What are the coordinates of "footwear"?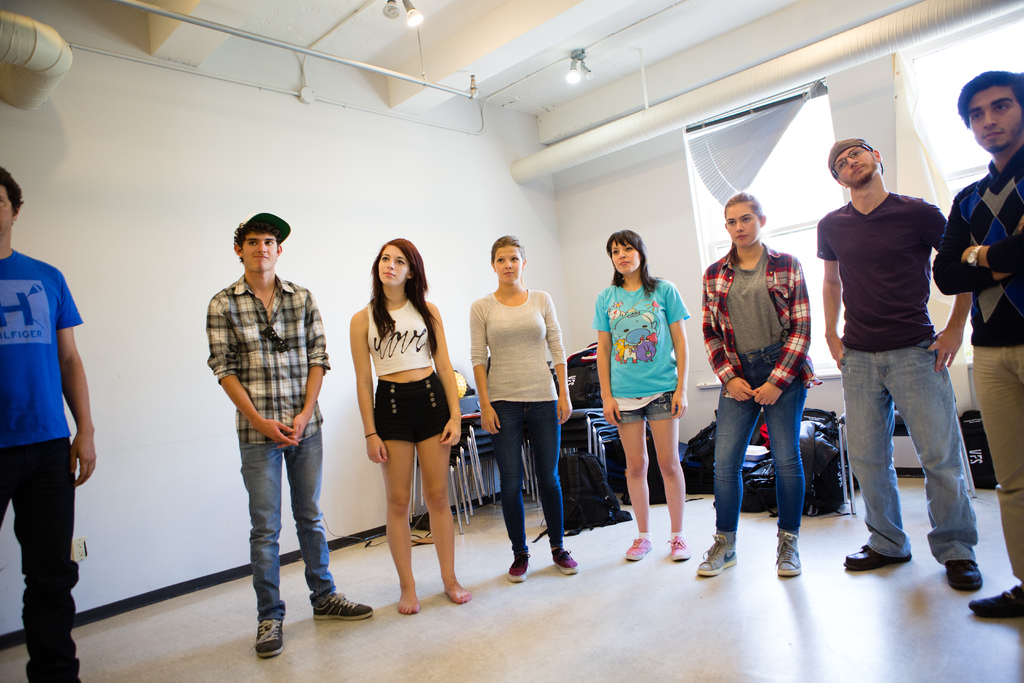
(843, 542, 915, 577).
